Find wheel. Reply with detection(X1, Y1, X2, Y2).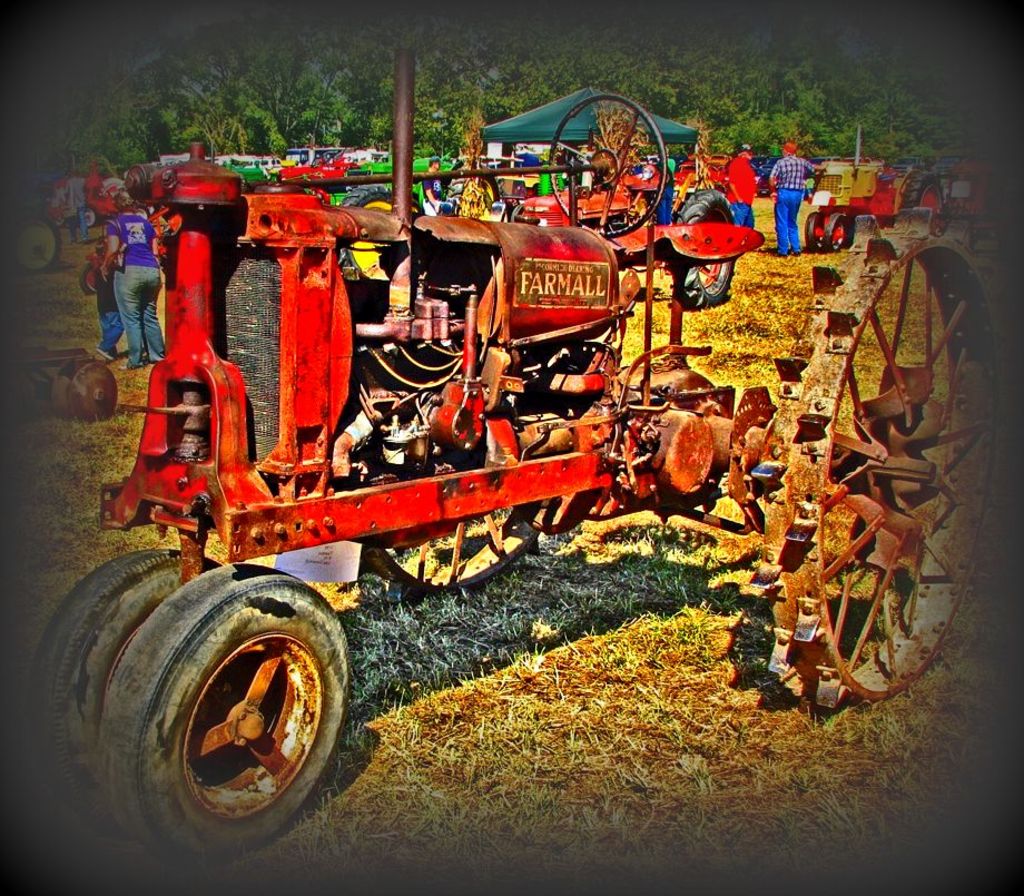
detection(749, 215, 1003, 711).
